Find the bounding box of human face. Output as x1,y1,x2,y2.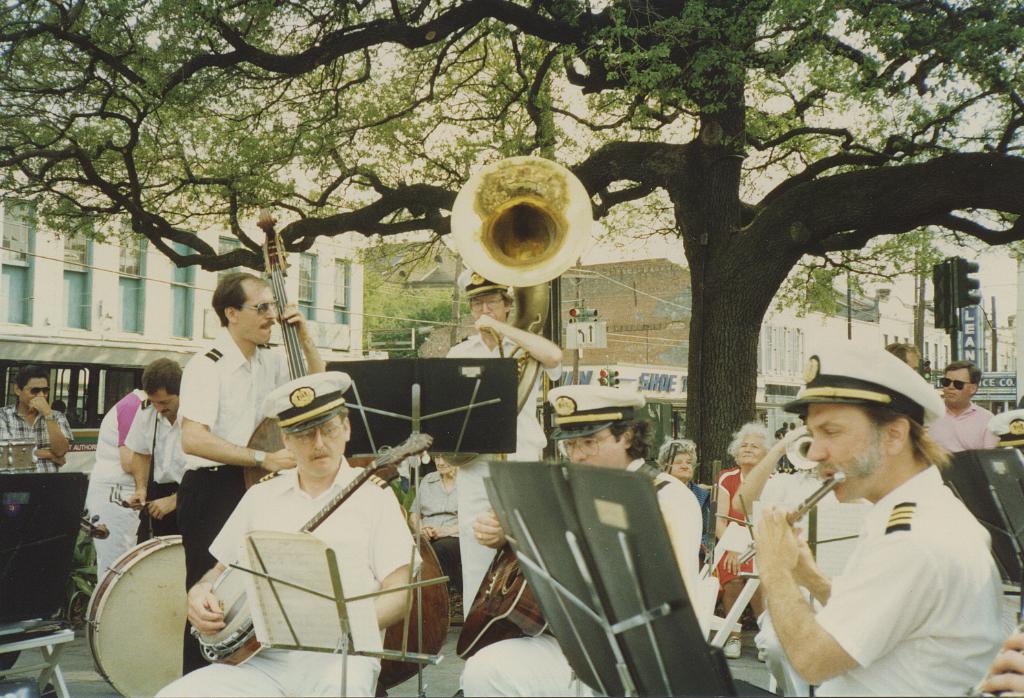
737,435,763,467.
